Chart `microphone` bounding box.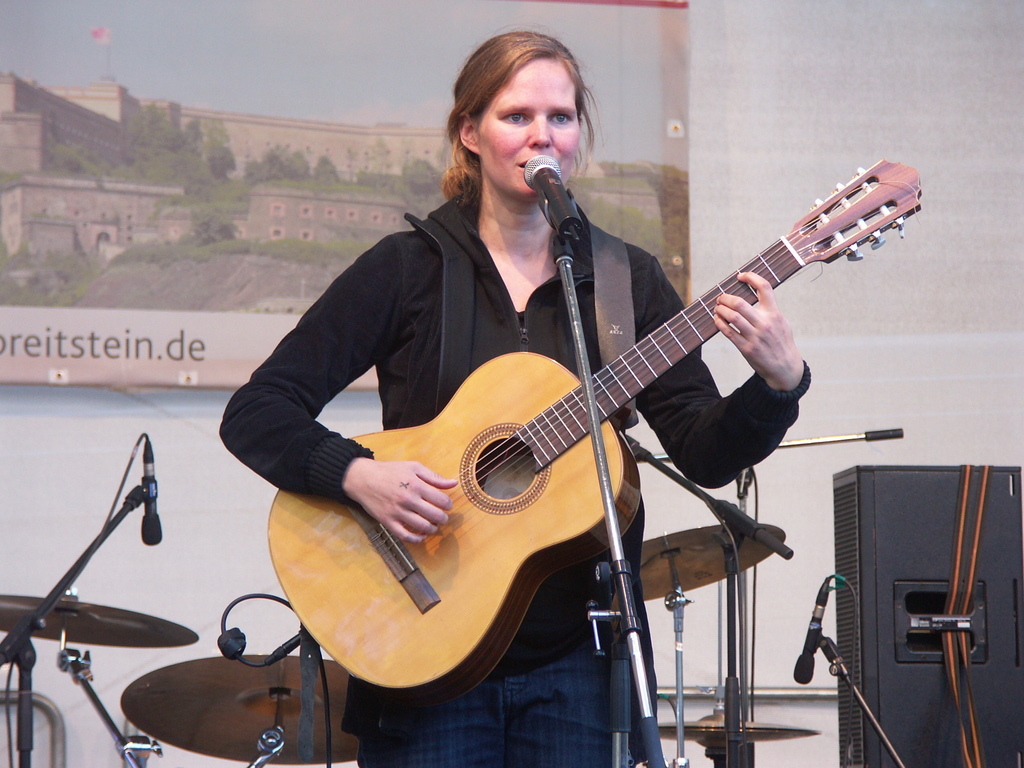
Charted: region(794, 584, 833, 685).
